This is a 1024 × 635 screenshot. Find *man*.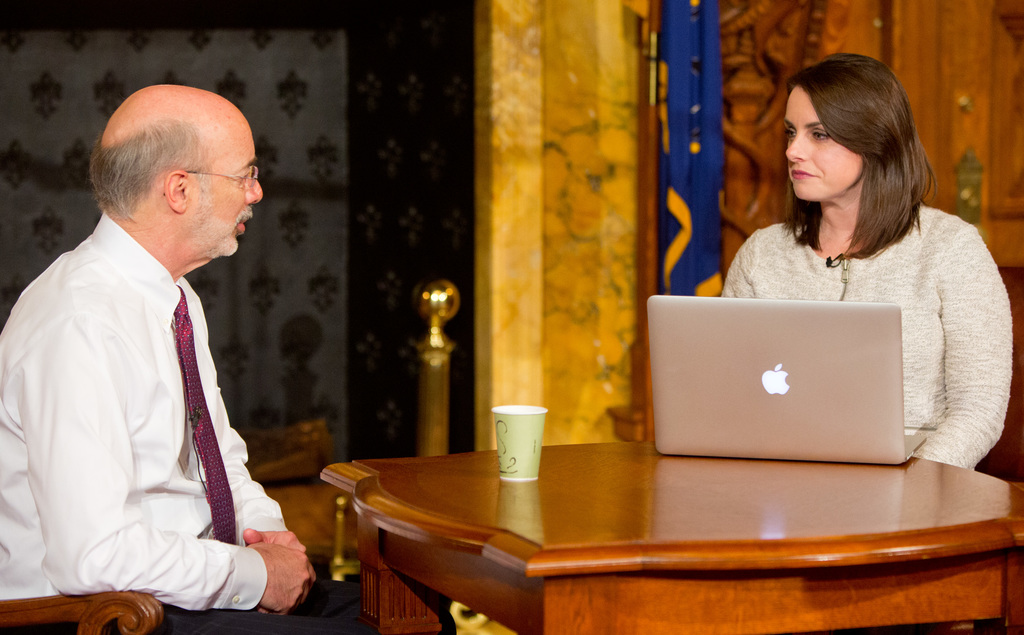
Bounding box: locate(15, 64, 294, 634).
